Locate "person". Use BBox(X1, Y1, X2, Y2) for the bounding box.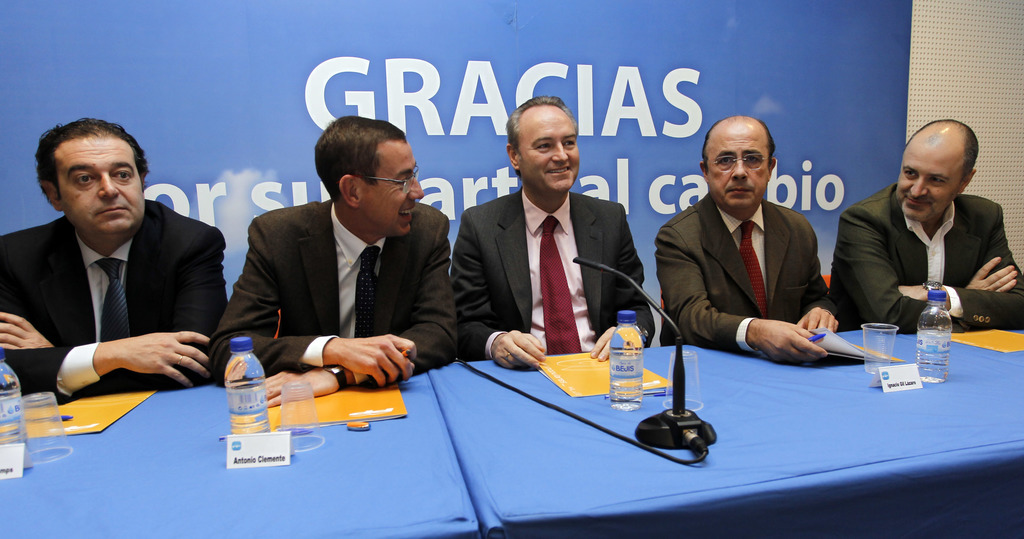
BBox(446, 94, 656, 367).
